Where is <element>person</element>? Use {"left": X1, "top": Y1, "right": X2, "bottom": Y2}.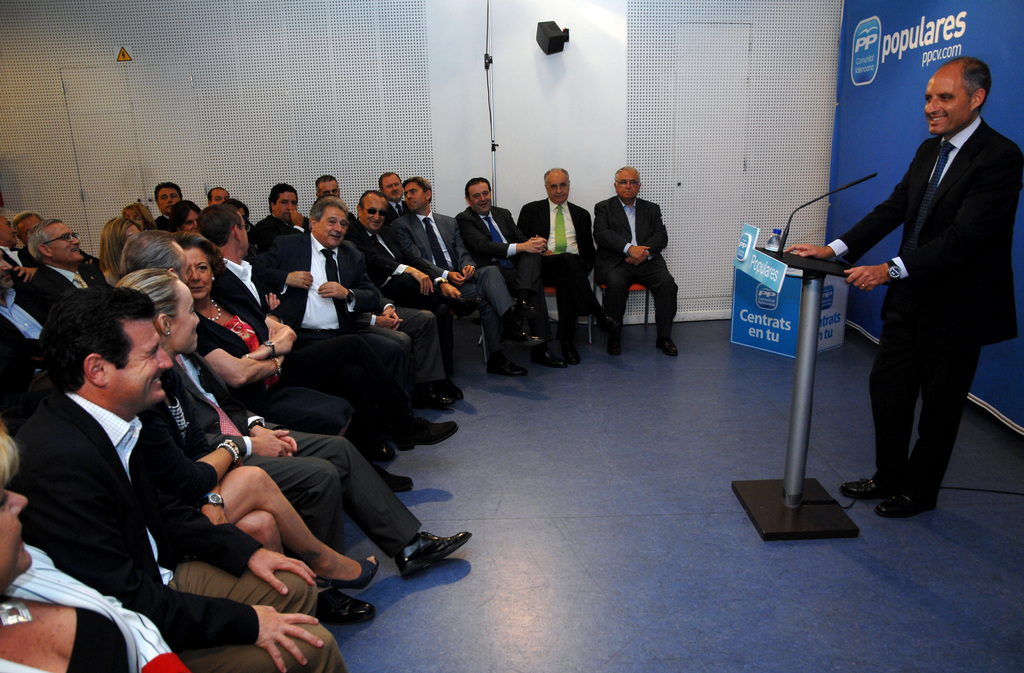
{"left": 219, "top": 197, "right": 265, "bottom": 257}.
